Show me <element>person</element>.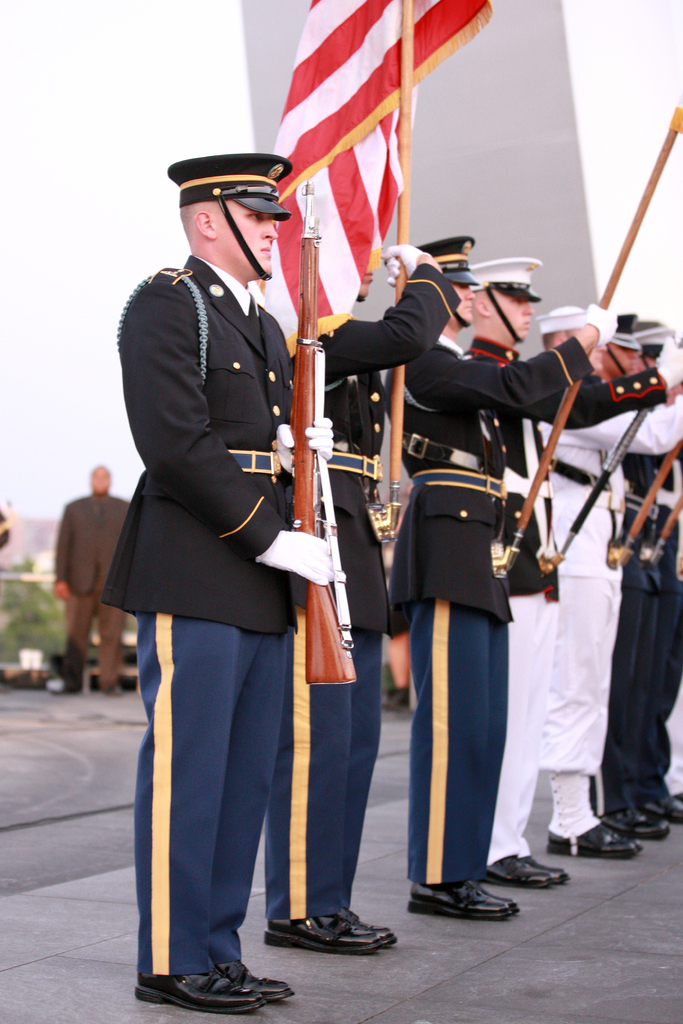
<element>person</element> is here: [49,465,135,698].
